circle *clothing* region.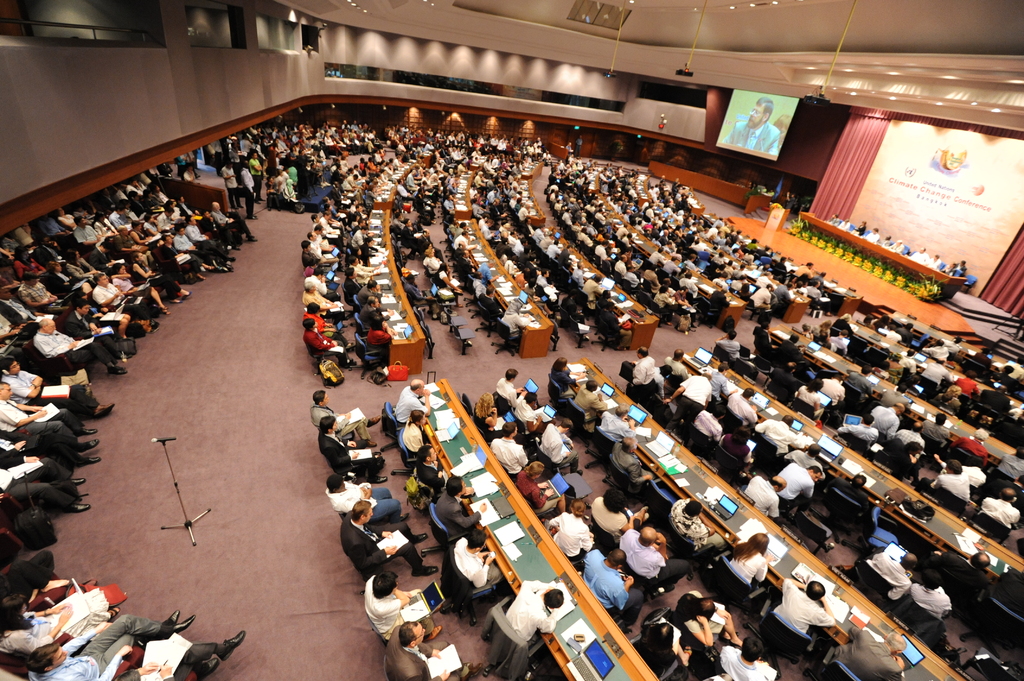
Region: [0, 609, 119, 653].
